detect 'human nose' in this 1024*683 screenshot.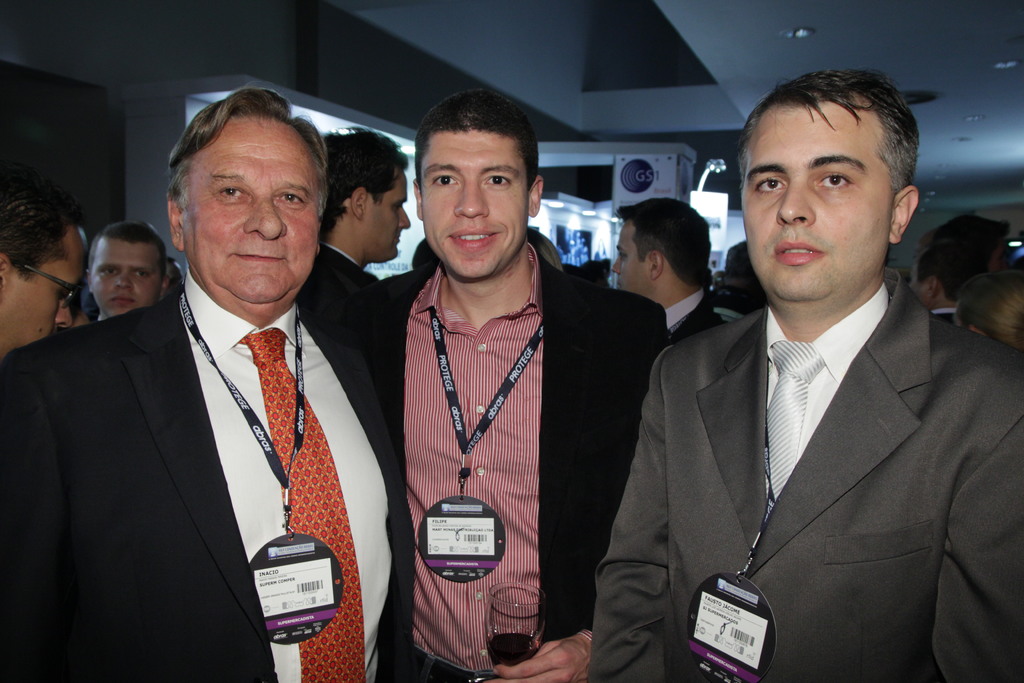
Detection: 611:257:623:276.
